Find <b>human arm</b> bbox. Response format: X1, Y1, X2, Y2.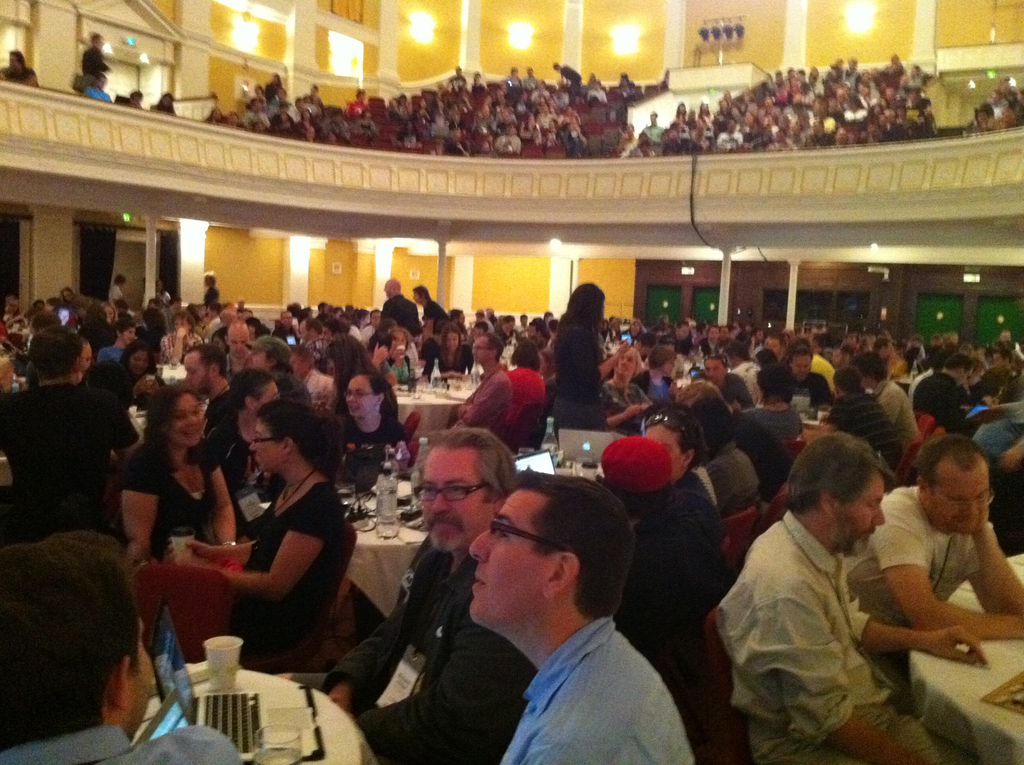
598, 381, 645, 432.
